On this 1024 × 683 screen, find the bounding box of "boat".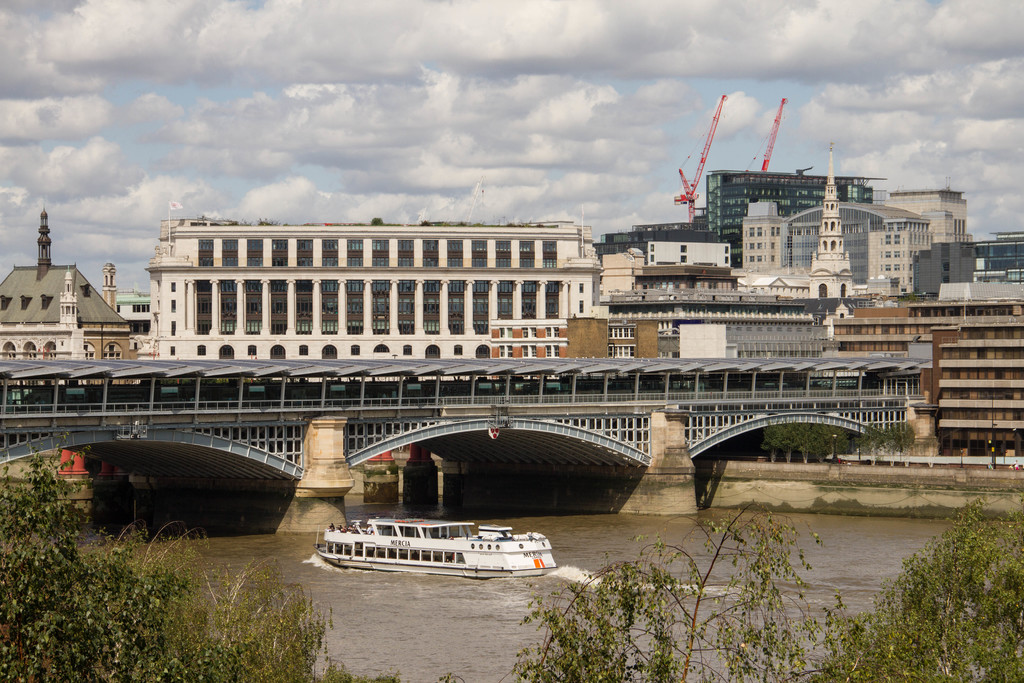
Bounding box: locate(298, 508, 567, 583).
